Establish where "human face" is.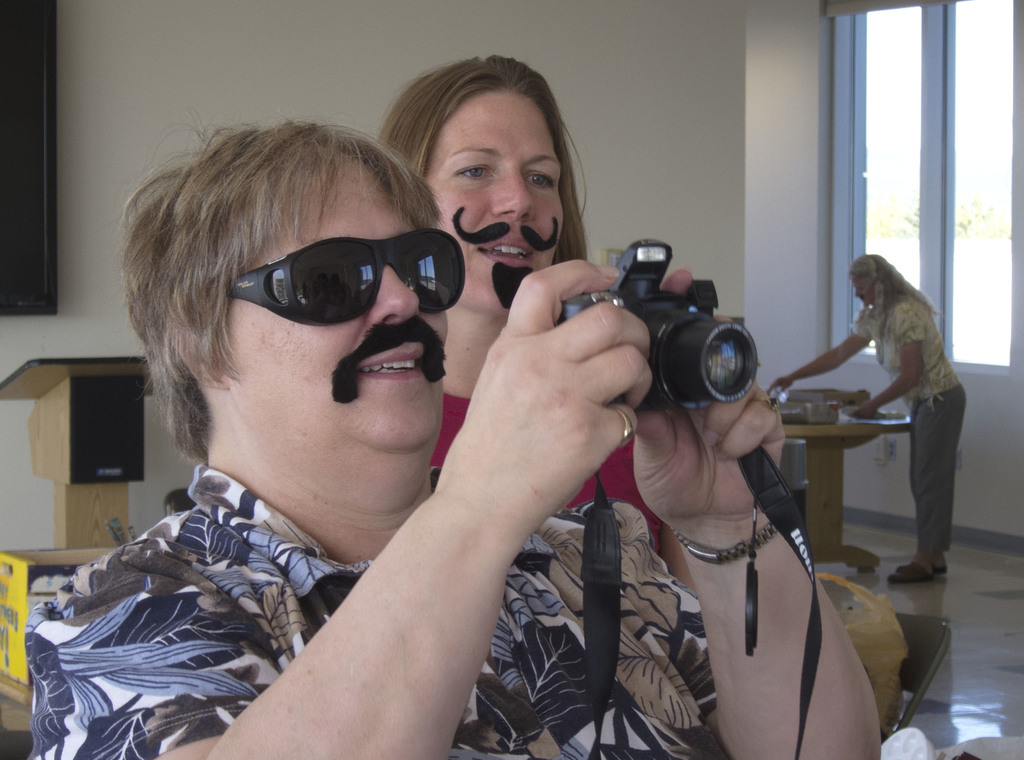
Established at 156/150/490/508.
